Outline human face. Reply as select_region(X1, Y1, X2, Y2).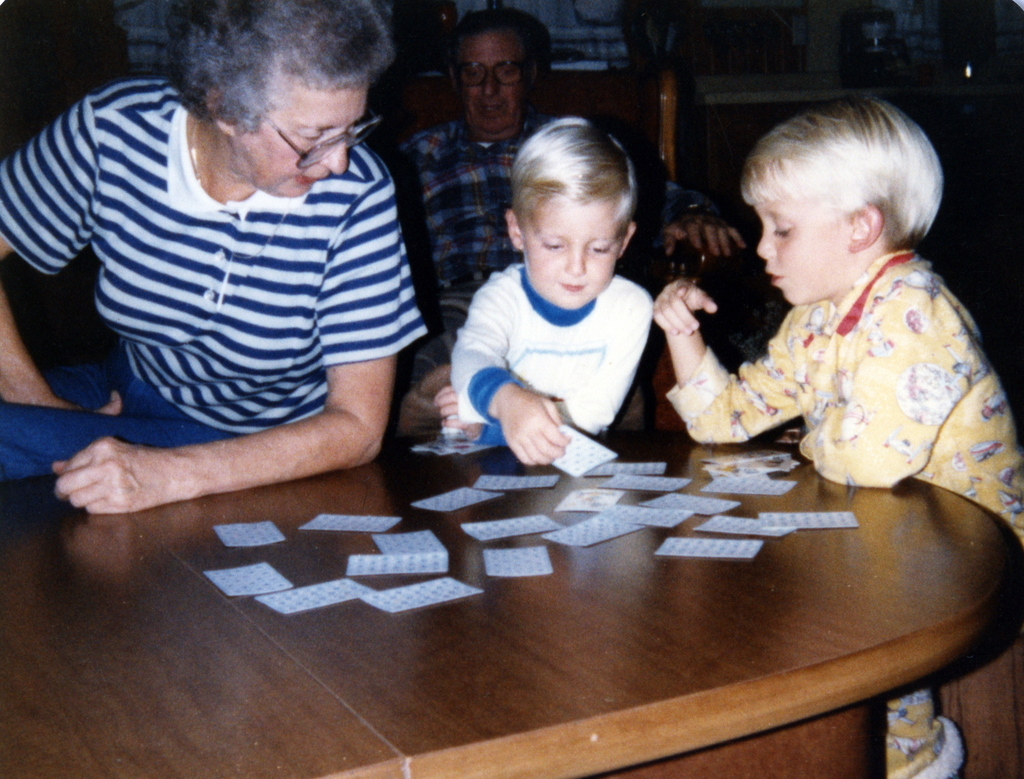
select_region(756, 181, 843, 305).
